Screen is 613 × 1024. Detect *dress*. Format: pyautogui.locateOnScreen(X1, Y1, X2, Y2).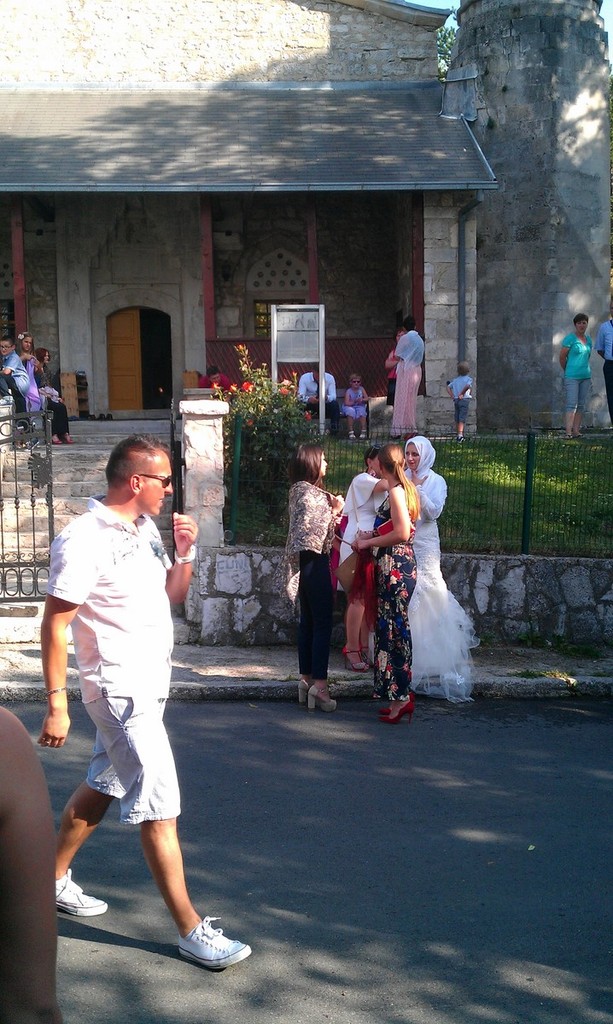
pyautogui.locateOnScreen(377, 480, 425, 704).
